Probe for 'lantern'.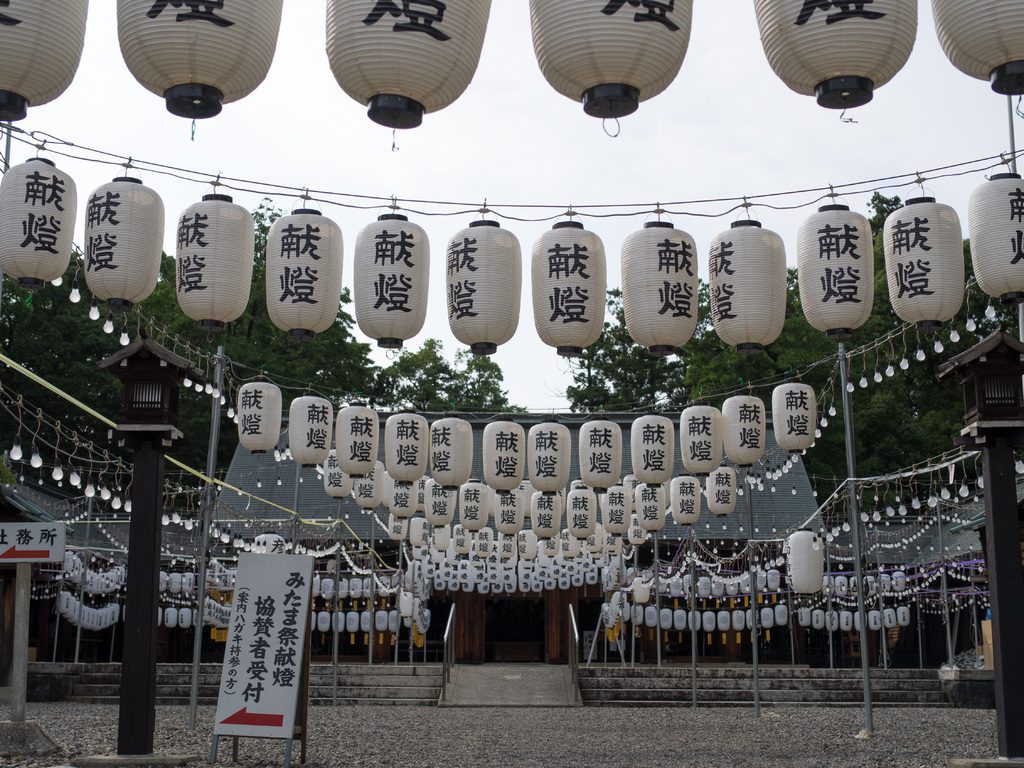
Probe result: x1=0 y1=0 x2=90 y2=140.
